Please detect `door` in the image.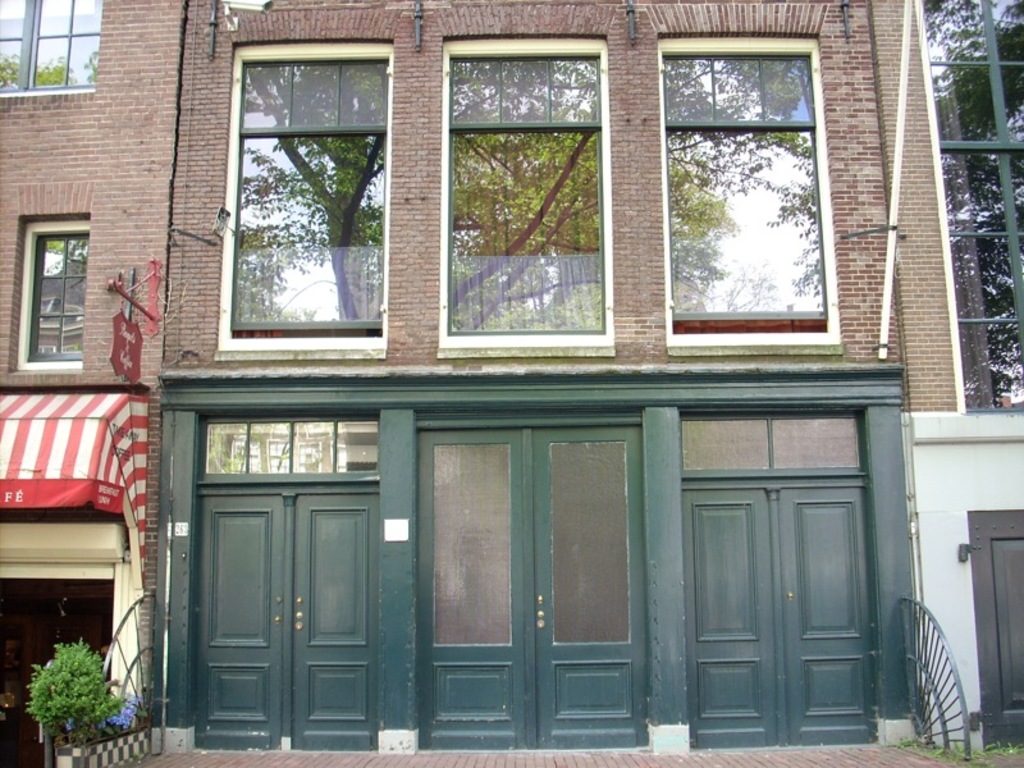
193, 493, 379, 750.
